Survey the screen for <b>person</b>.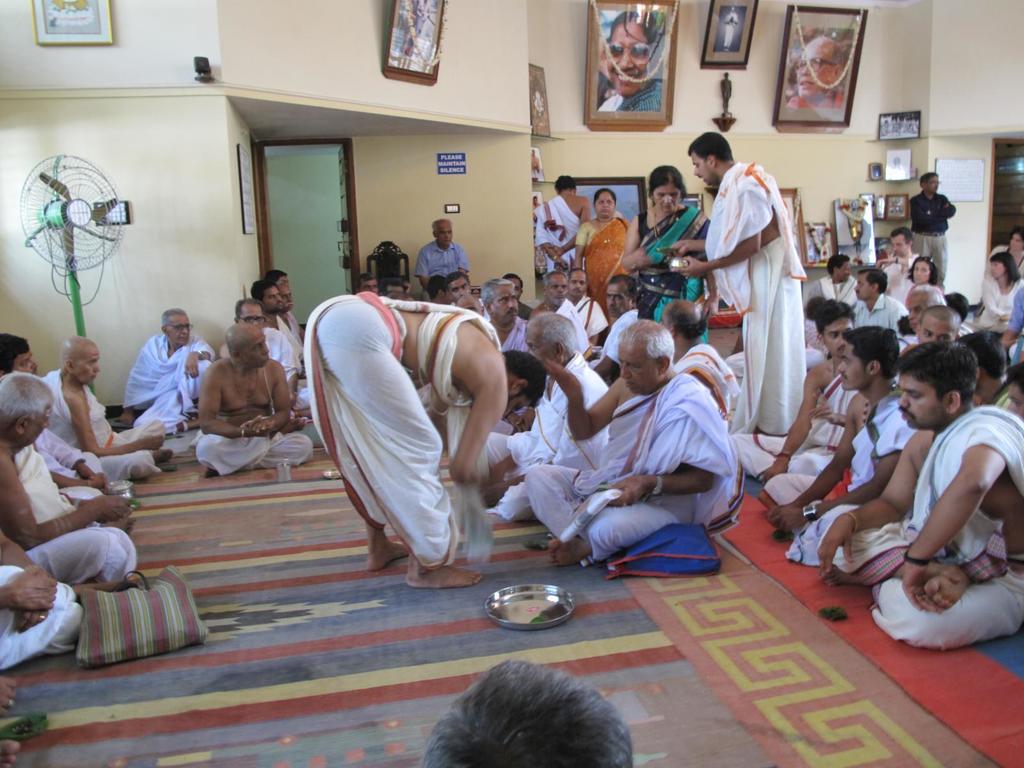
Survey found: (509, 273, 538, 323).
